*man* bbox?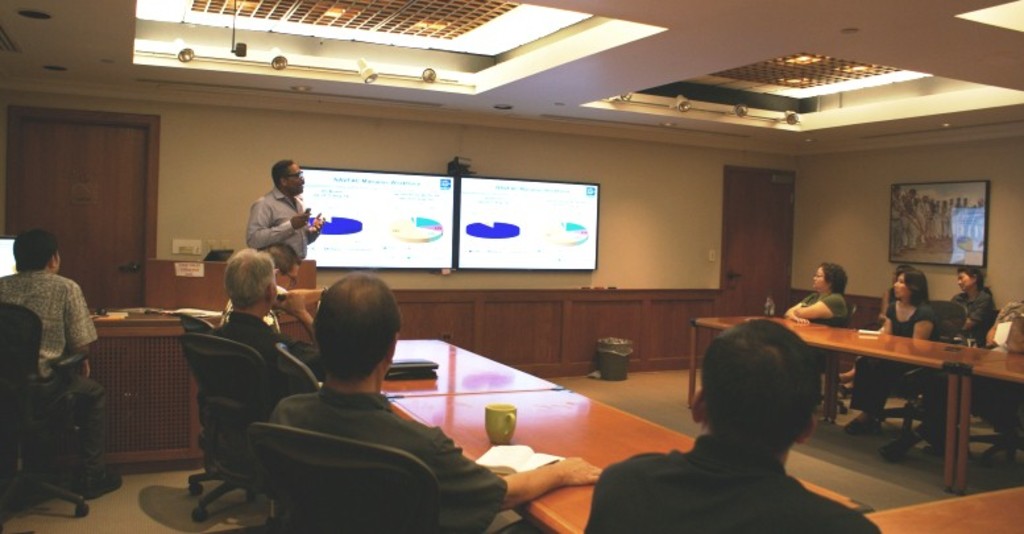
select_region(221, 237, 302, 368)
